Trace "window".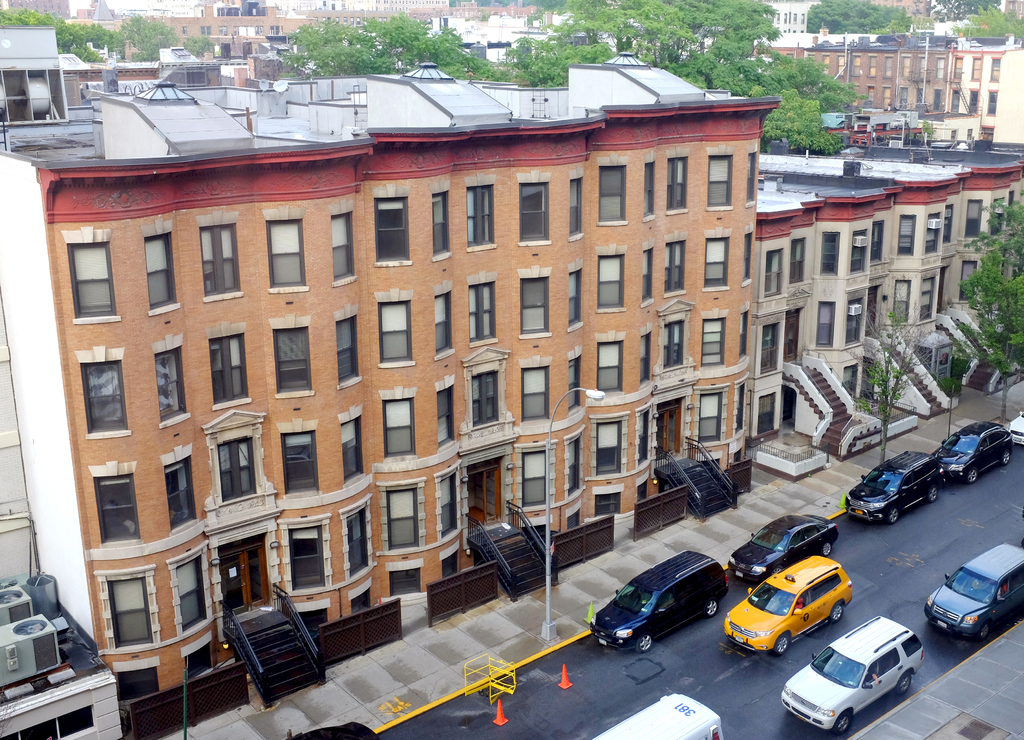
Traced to (left=665, top=153, right=690, bottom=216).
